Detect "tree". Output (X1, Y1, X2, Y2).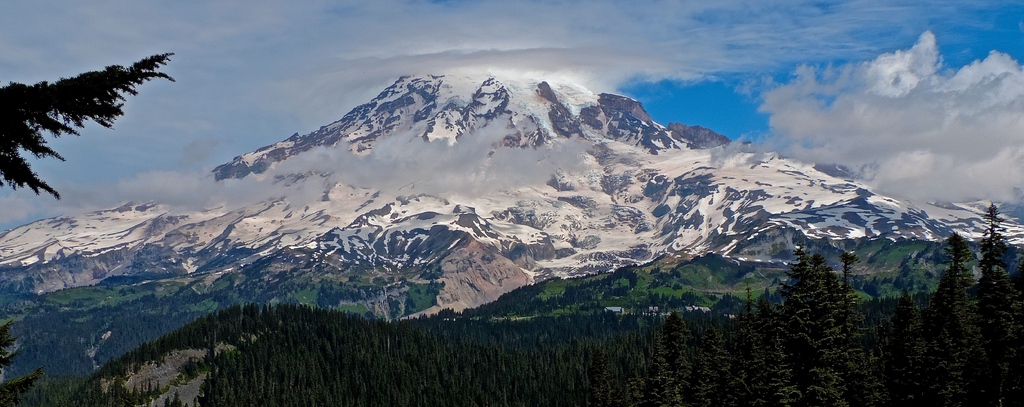
(150, 303, 294, 348).
